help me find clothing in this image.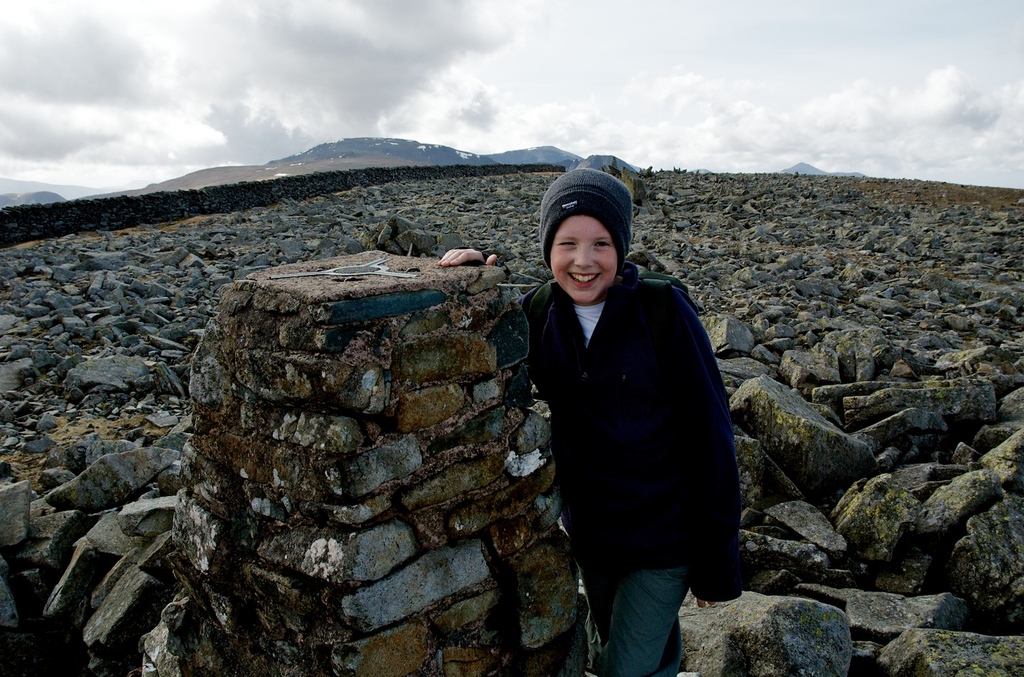
Found it: <box>507,223,733,632</box>.
